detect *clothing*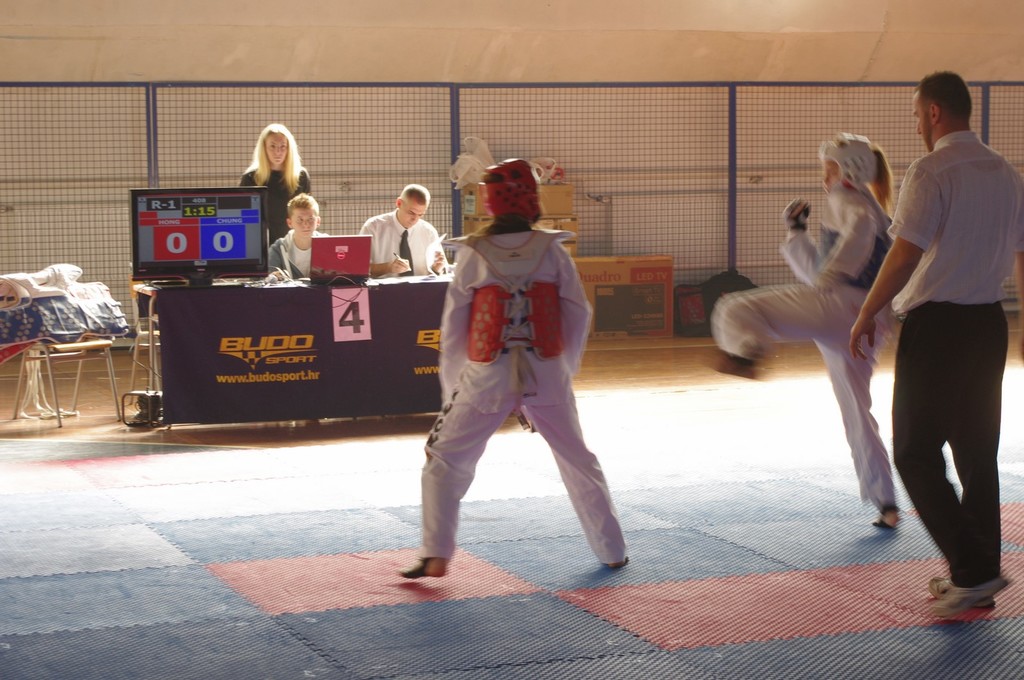
(359, 212, 445, 276)
